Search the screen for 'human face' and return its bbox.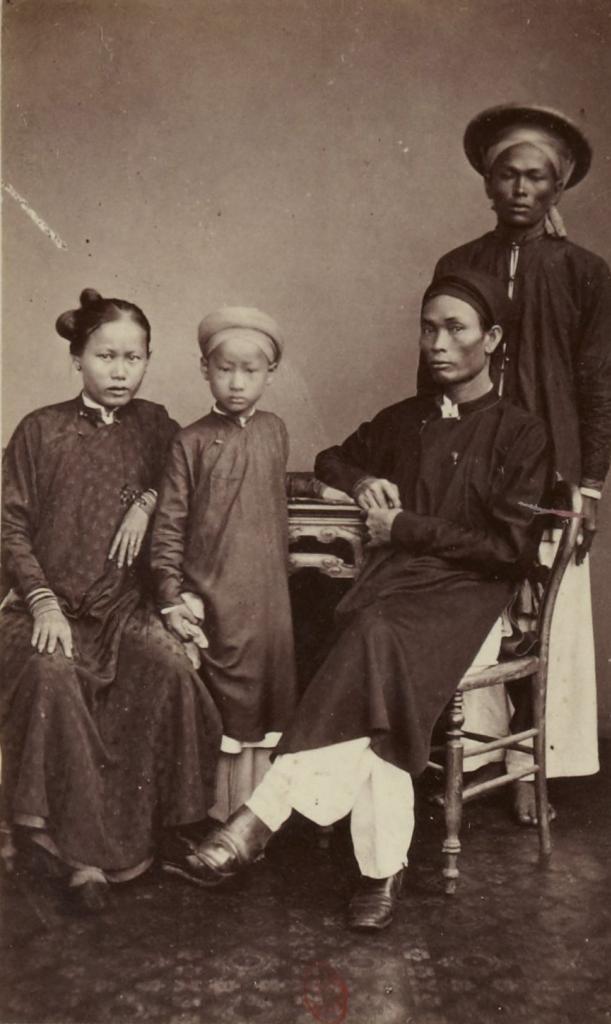
Found: 490 140 556 219.
